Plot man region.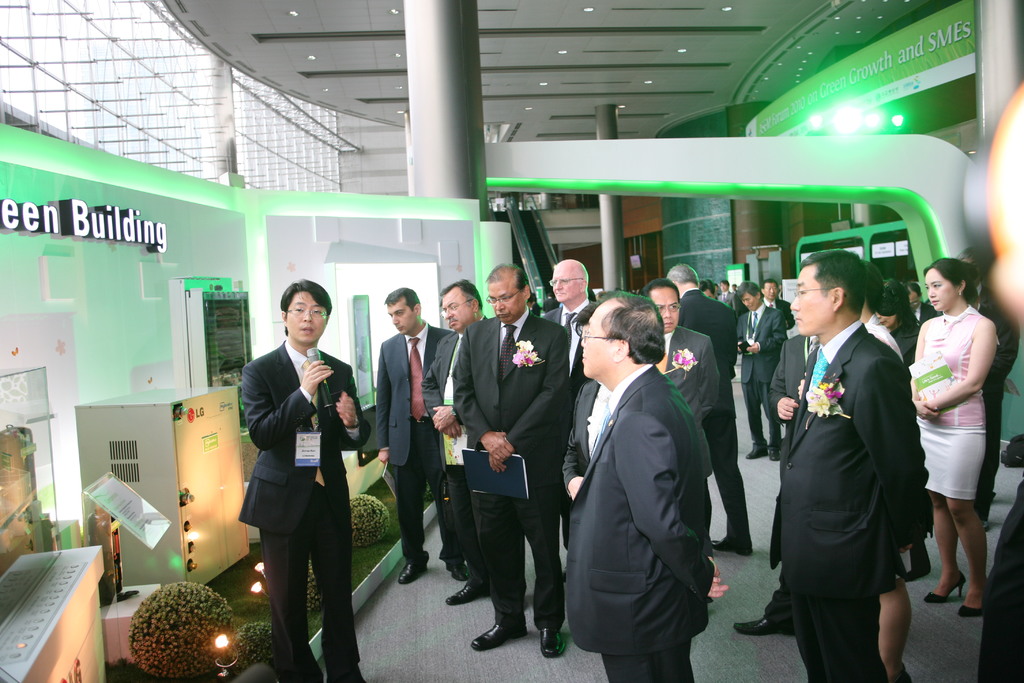
Plotted at select_region(237, 277, 369, 682).
